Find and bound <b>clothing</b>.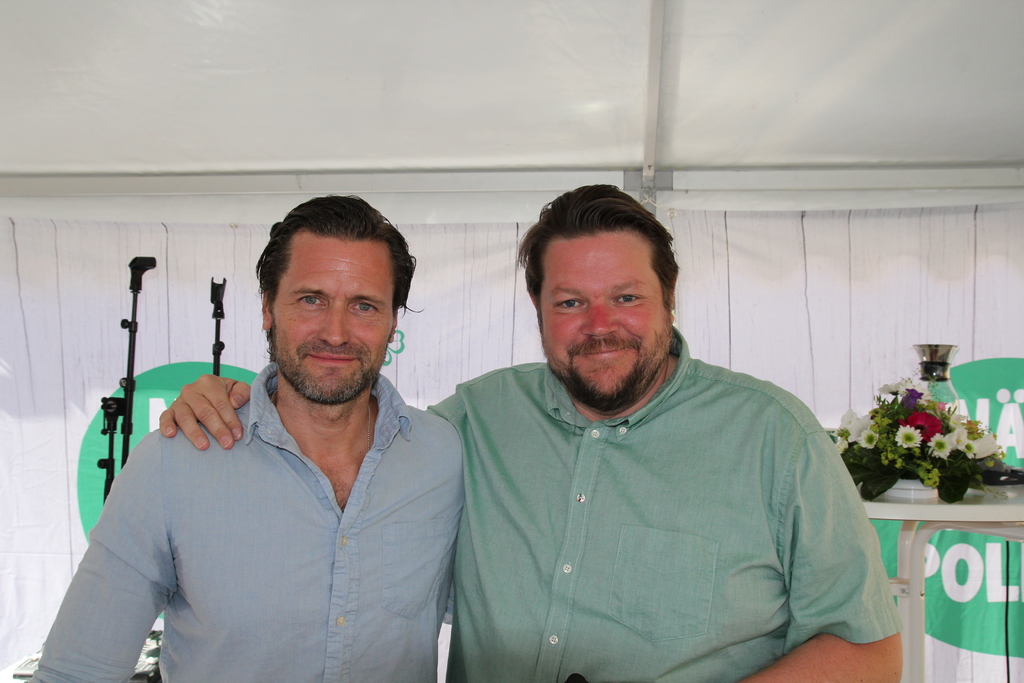
Bound: locate(25, 359, 468, 682).
